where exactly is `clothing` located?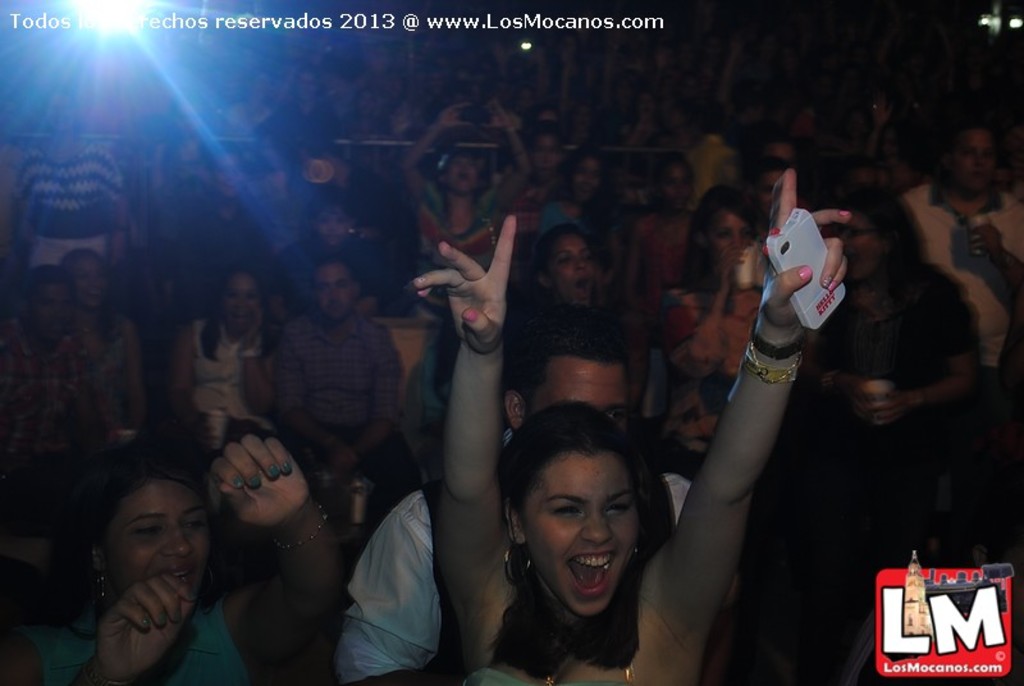
Its bounding box is 897,191,1023,392.
